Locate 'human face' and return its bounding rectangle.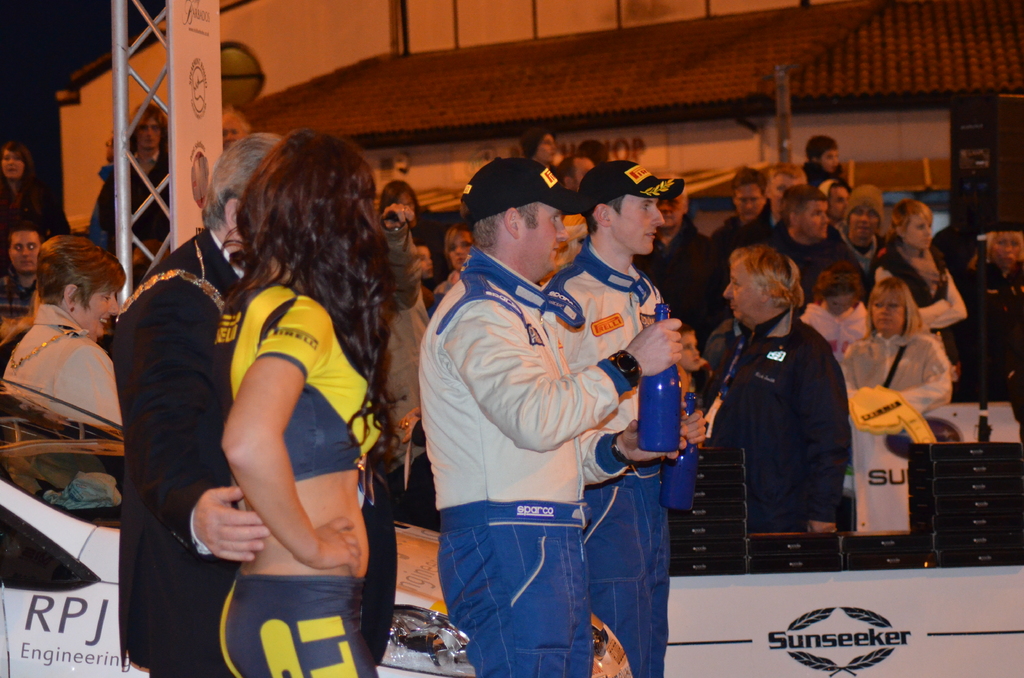
x1=657 y1=197 x2=685 y2=227.
